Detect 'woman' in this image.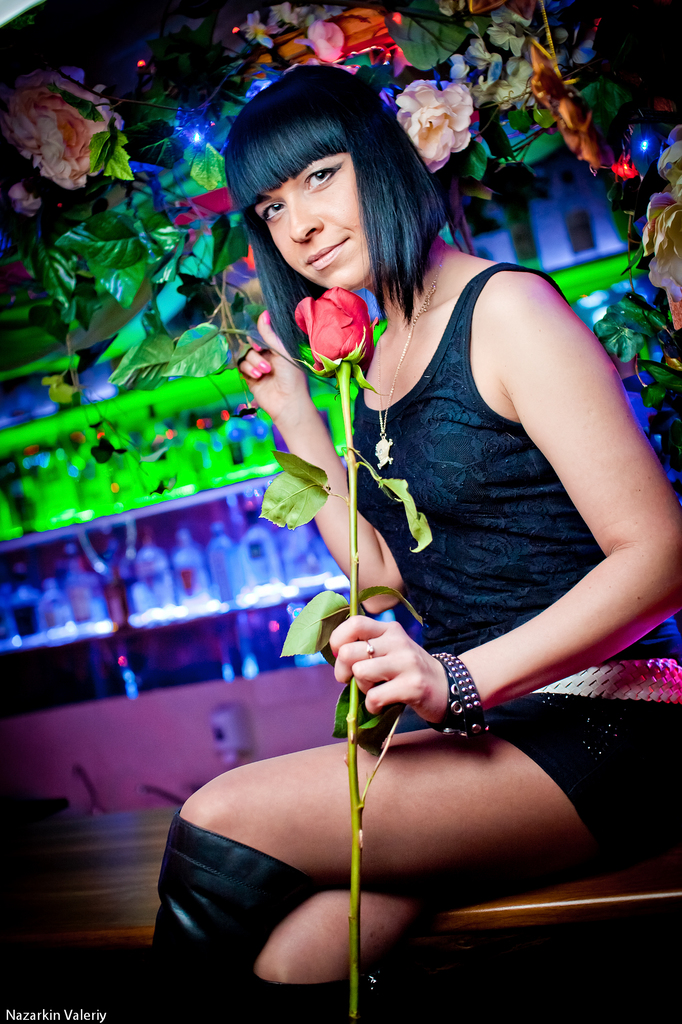
Detection: <box>127,65,681,1023</box>.
